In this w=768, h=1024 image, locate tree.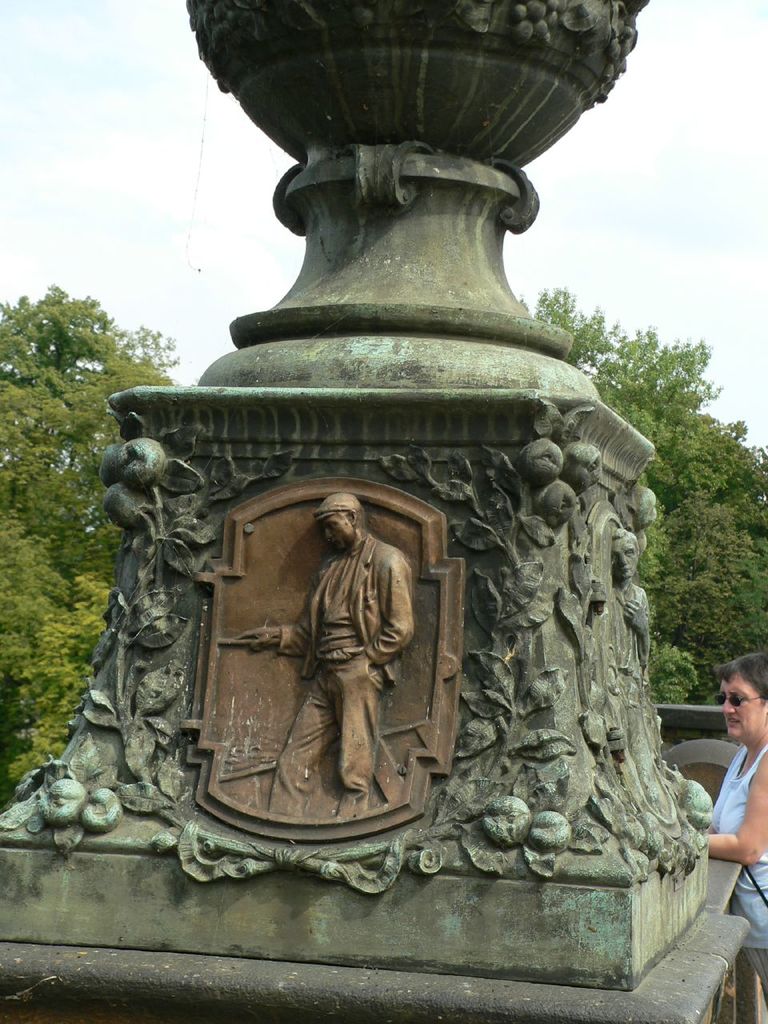
Bounding box: x1=0, y1=290, x2=180, y2=794.
